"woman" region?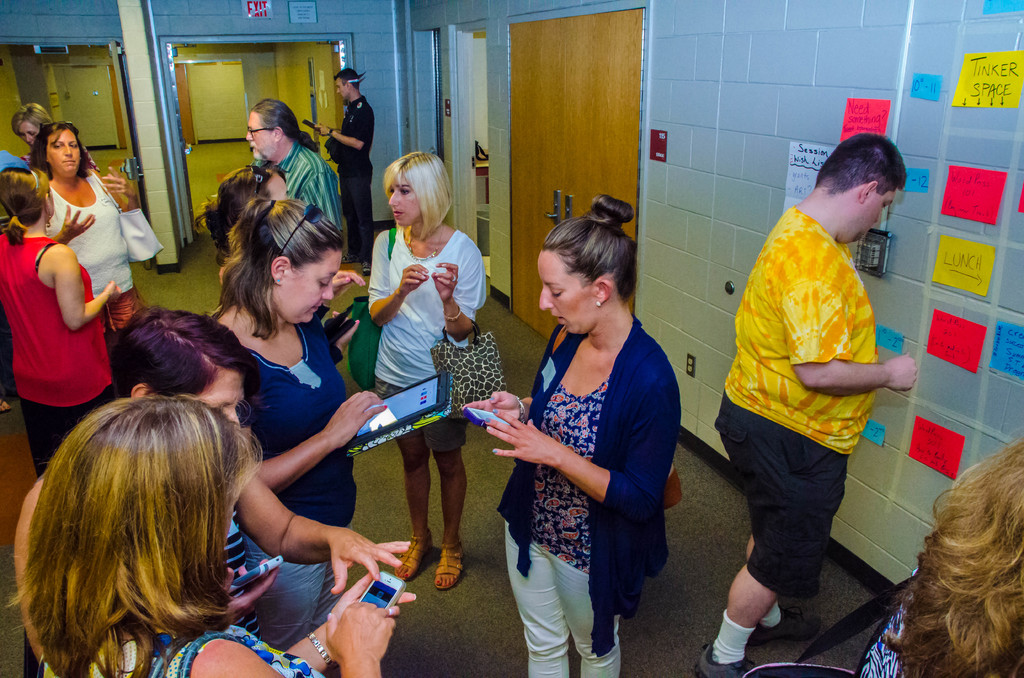
Rect(0, 165, 125, 475)
